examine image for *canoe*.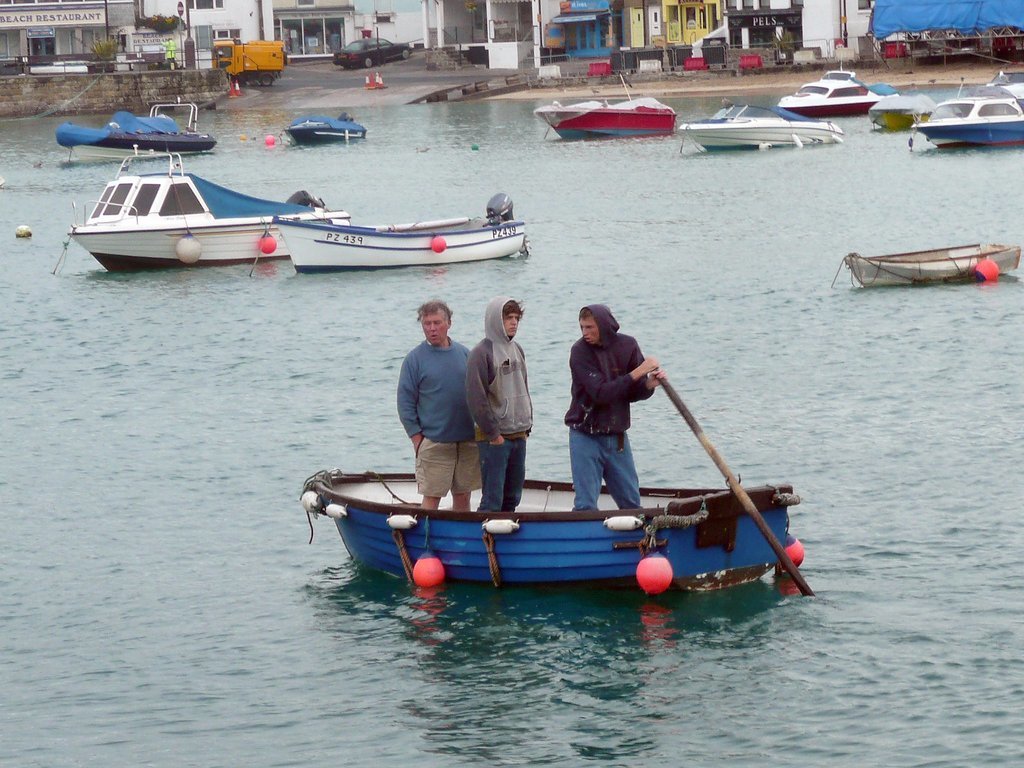
Examination result: (x1=280, y1=117, x2=367, y2=150).
